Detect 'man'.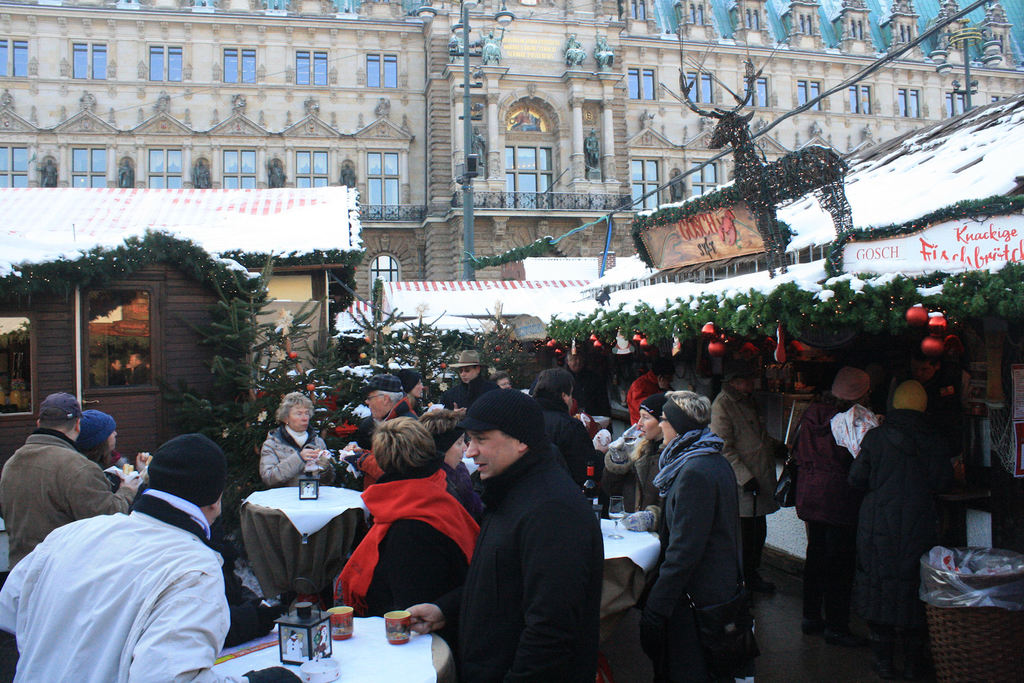
Detected at (0, 432, 305, 682).
